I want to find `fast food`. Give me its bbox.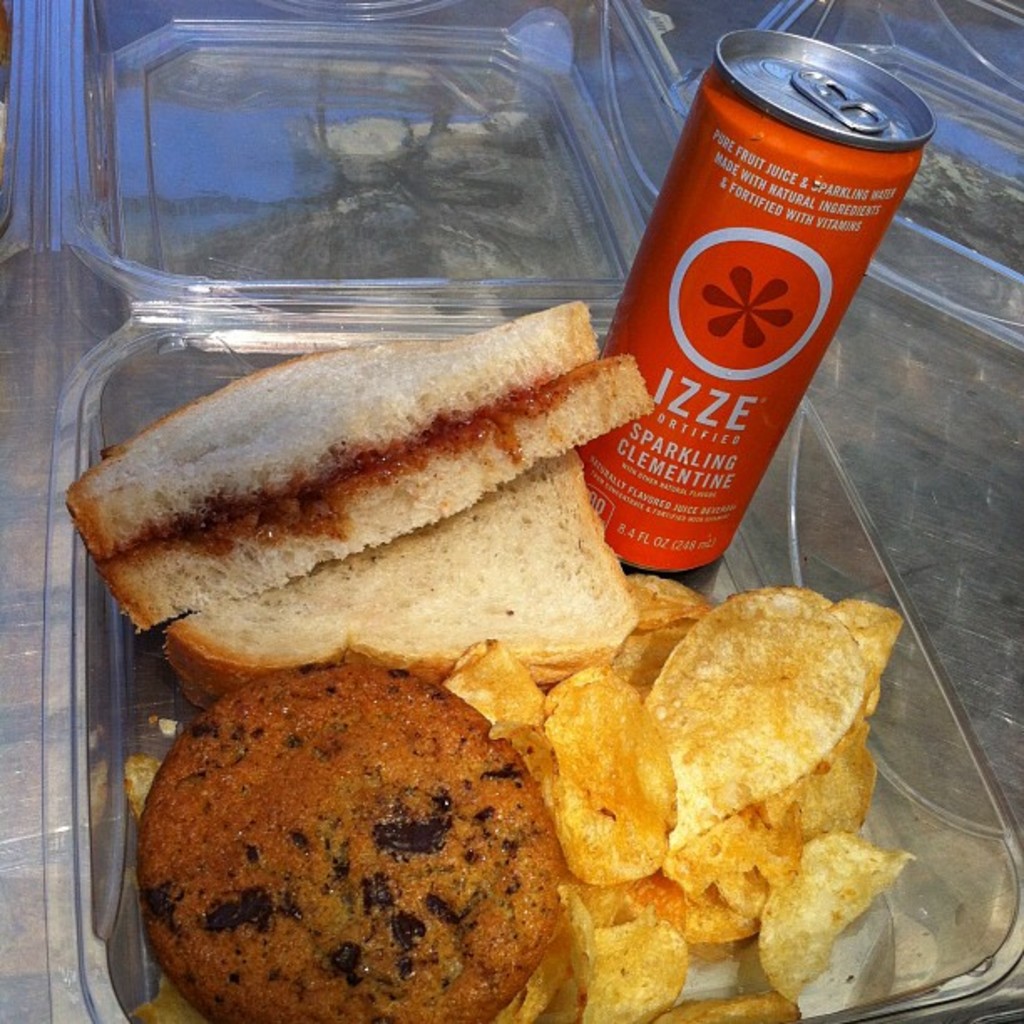
bbox=(761, 709, 893, 838).
